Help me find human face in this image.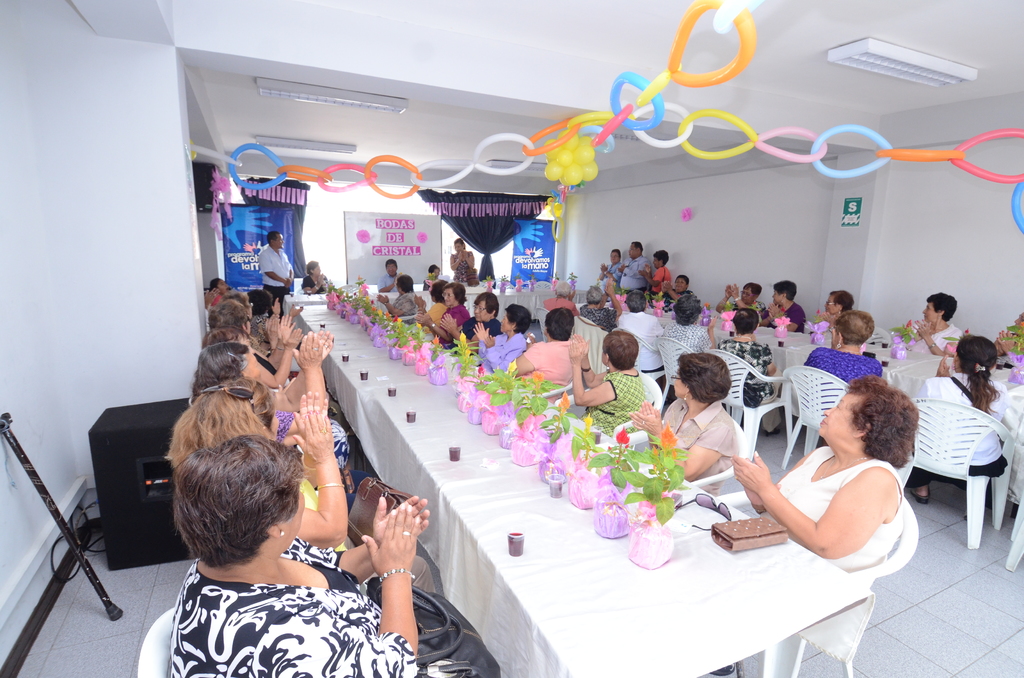
Found it: left=387, top=263, right=399, bottom=277.
